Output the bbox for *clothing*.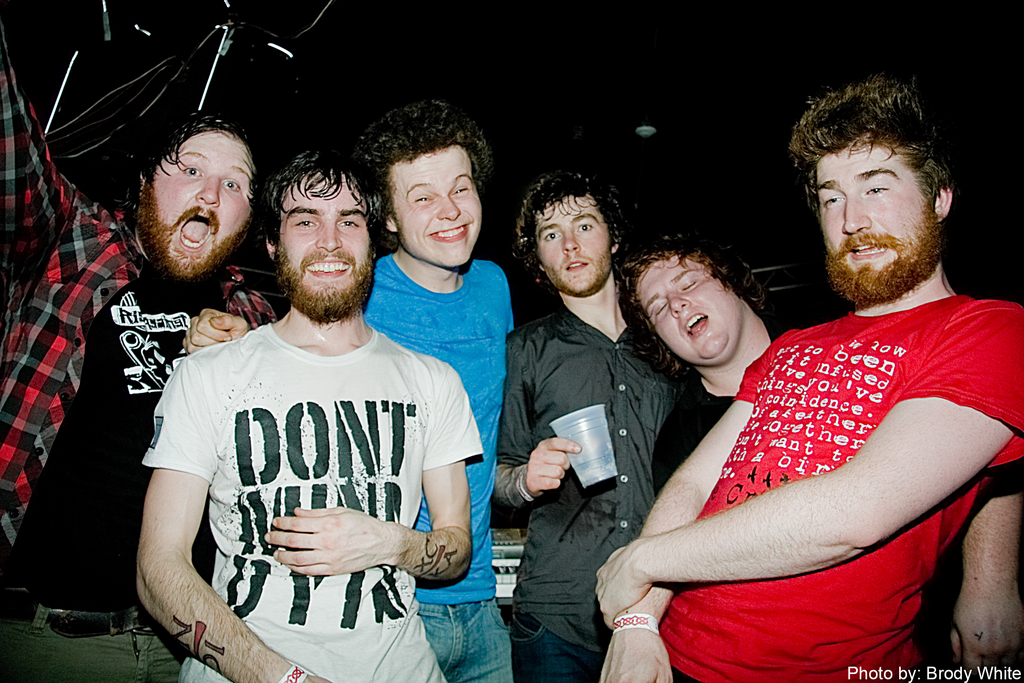
[0, 9, 268, 680].
